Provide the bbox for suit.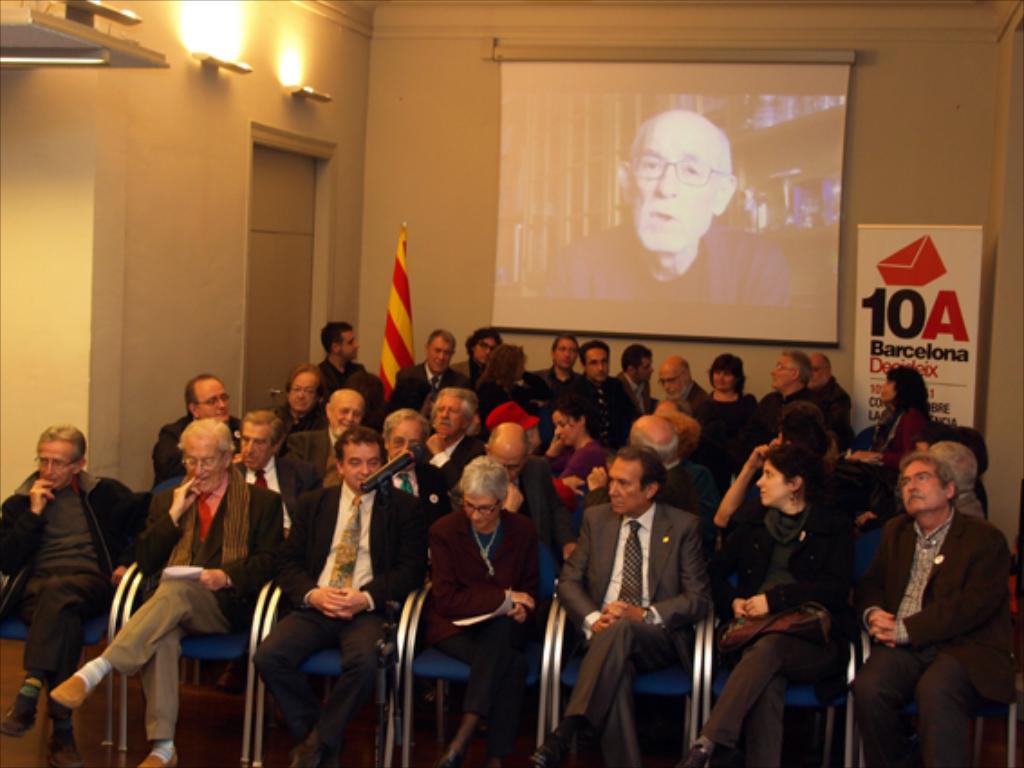
[284, 428, 349, 492].
